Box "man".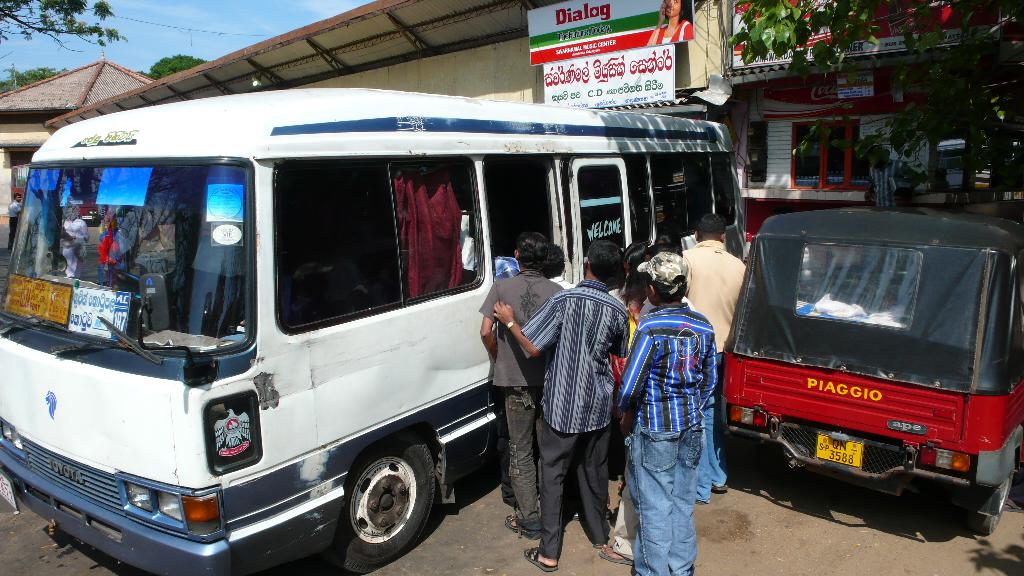
box=[479, 230, 563, 538].
